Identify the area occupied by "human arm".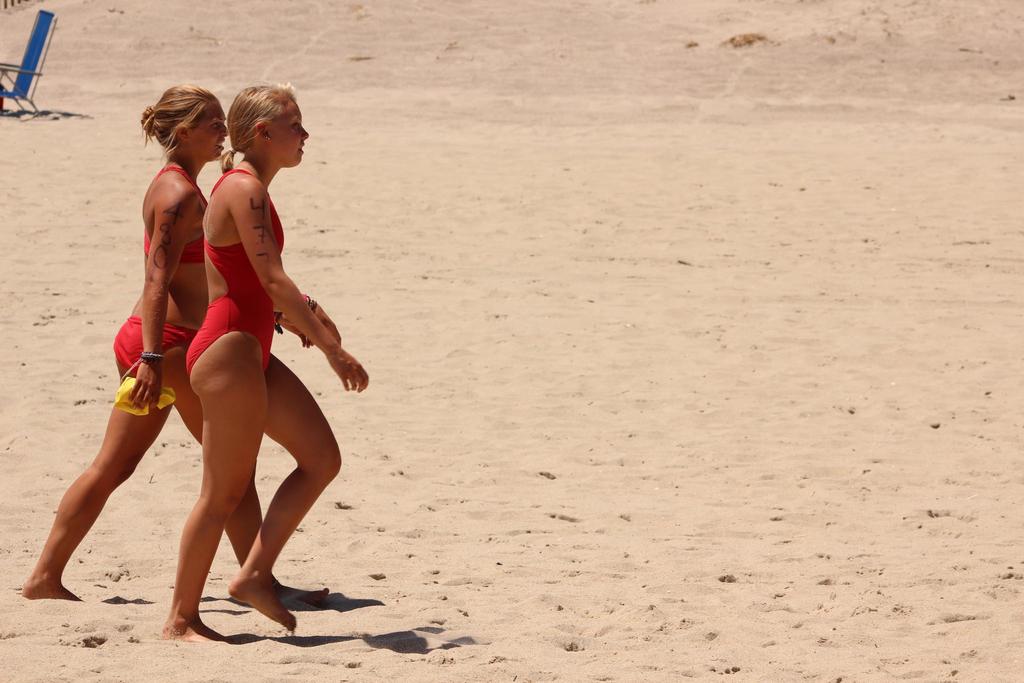
Area: locate(233, 211, 370, 391).
